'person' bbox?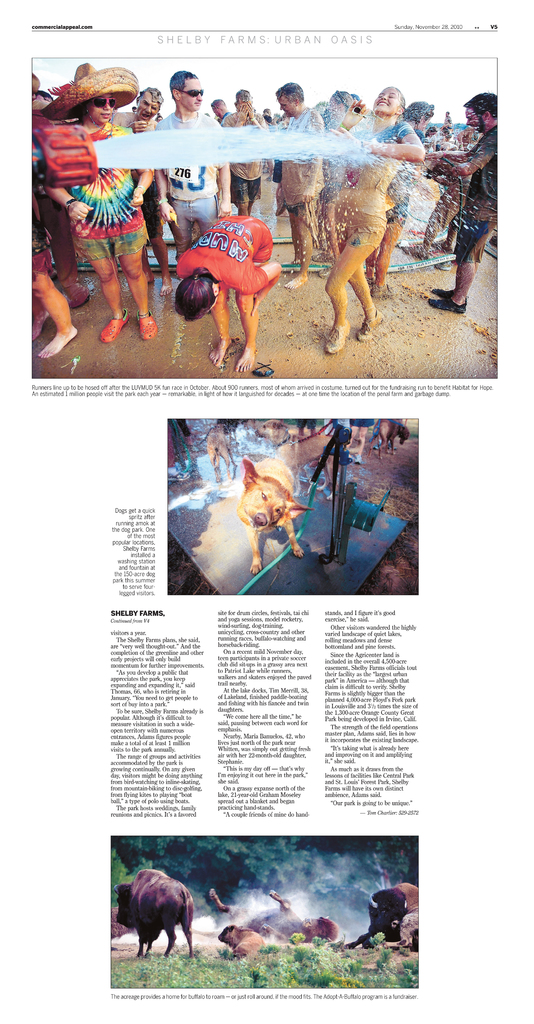
(179, 185, 282, 365)
